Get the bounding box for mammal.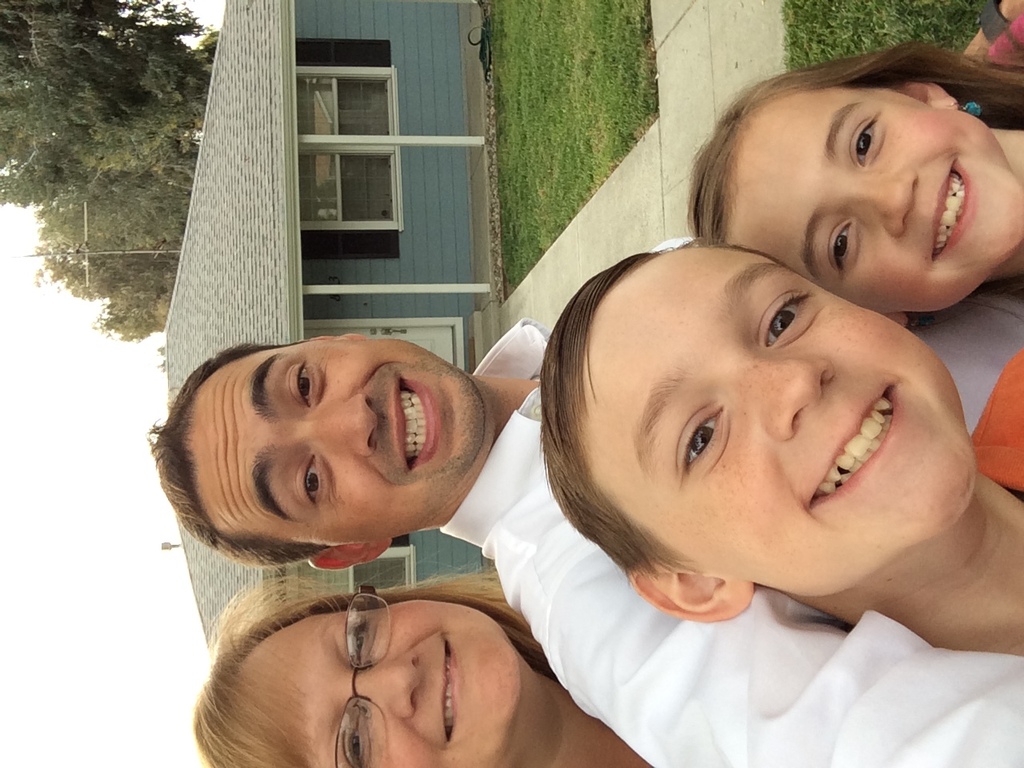
region(690, 10, 1023, 330).
